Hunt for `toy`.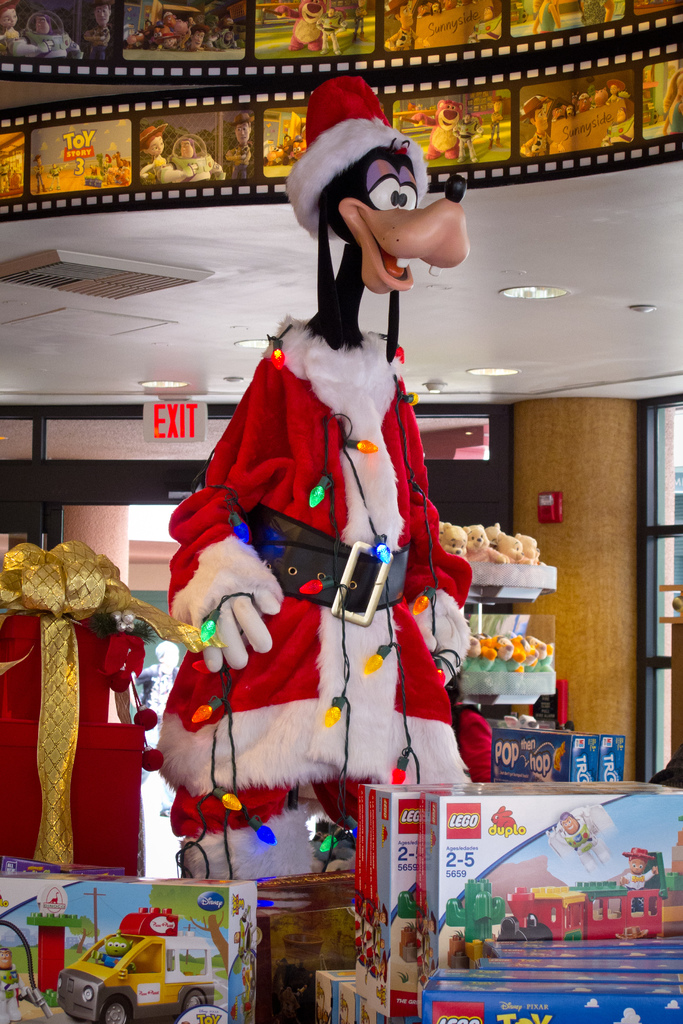
Hunted down at crop(501, 849, 667, 938).
